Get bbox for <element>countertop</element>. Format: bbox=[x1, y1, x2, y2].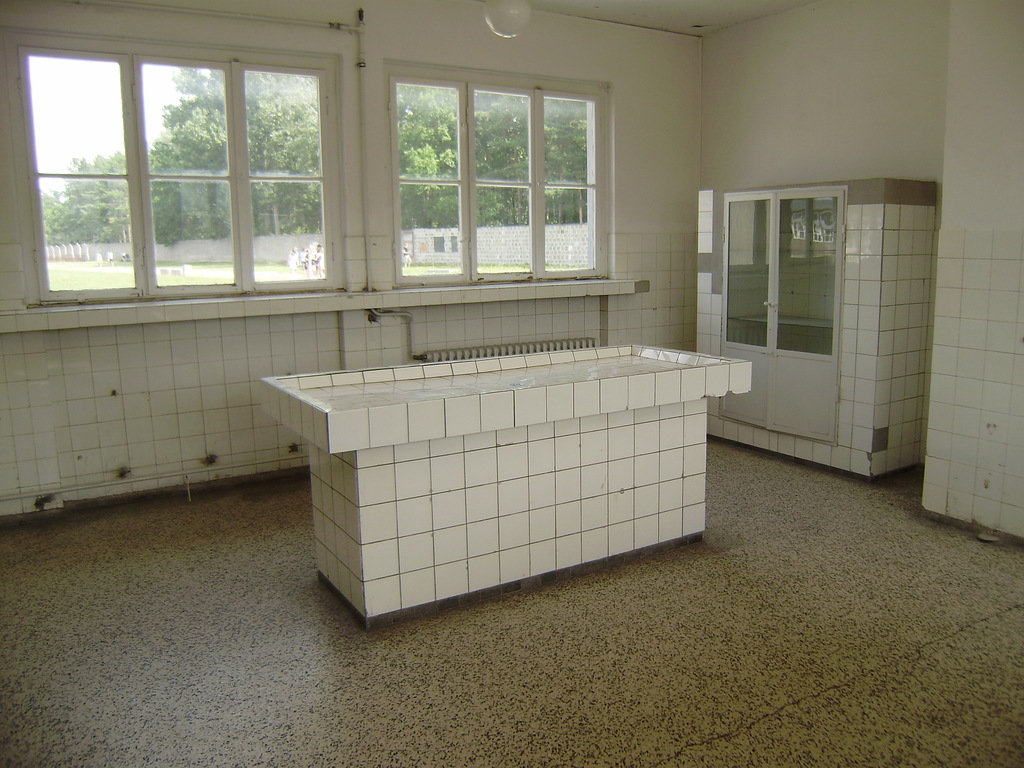
bbox=[261, 344, 753, 420].
